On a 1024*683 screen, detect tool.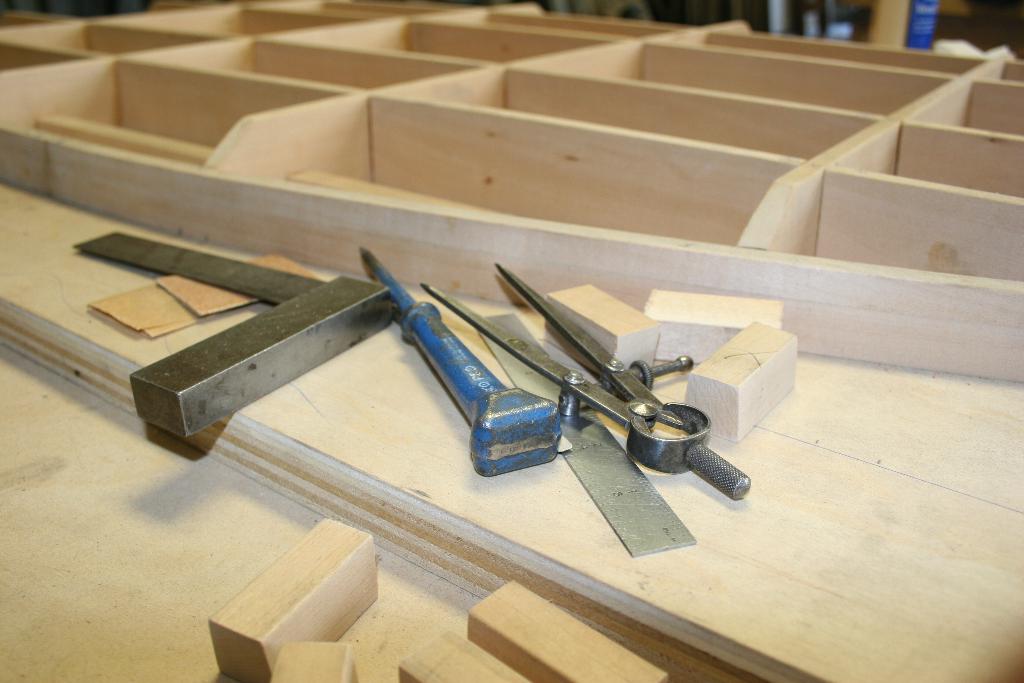
359:247:564:479.
